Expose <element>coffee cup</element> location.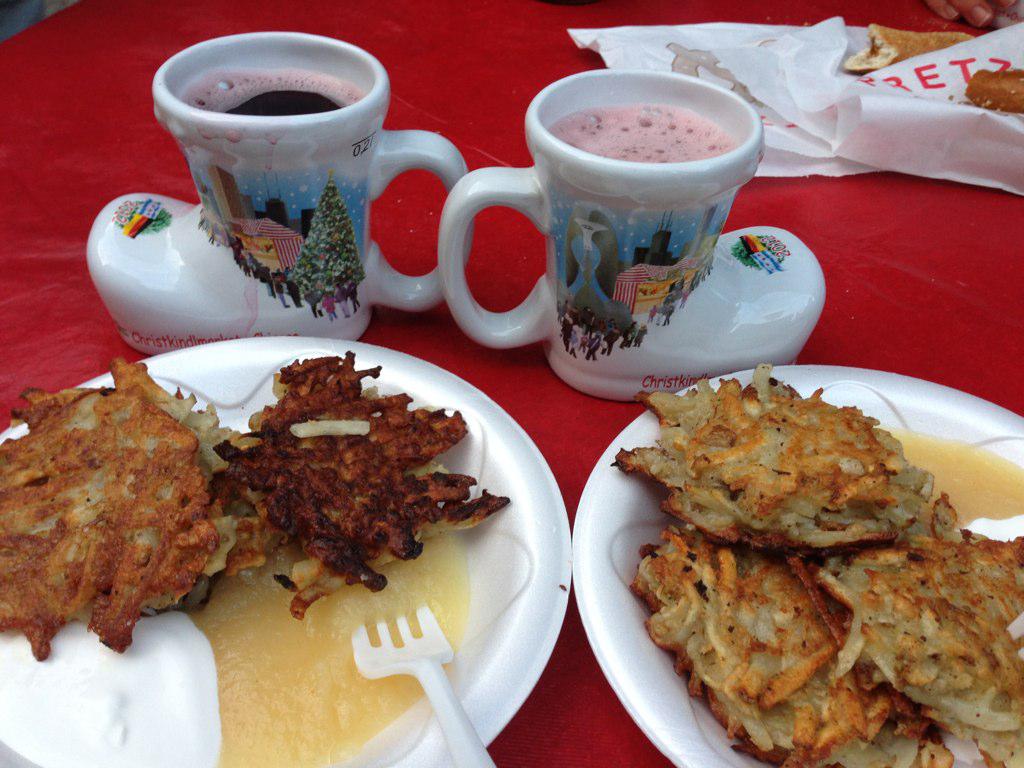
Exposed at [84,30,464,356].
